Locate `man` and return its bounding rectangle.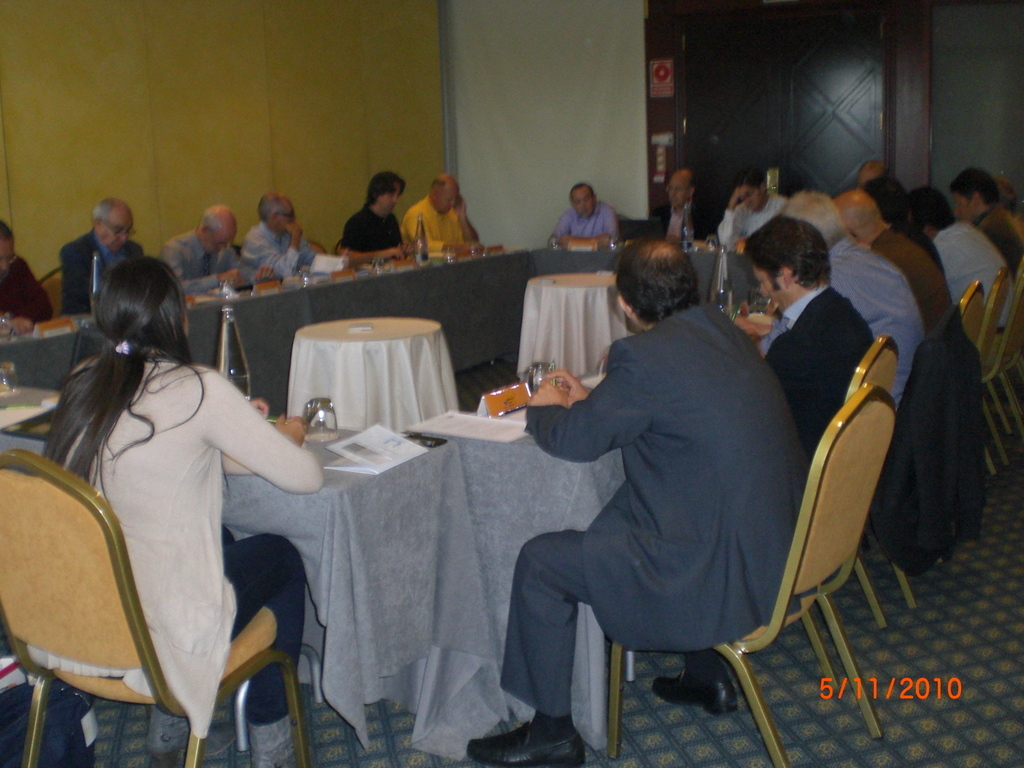
[466,232,809,767].
